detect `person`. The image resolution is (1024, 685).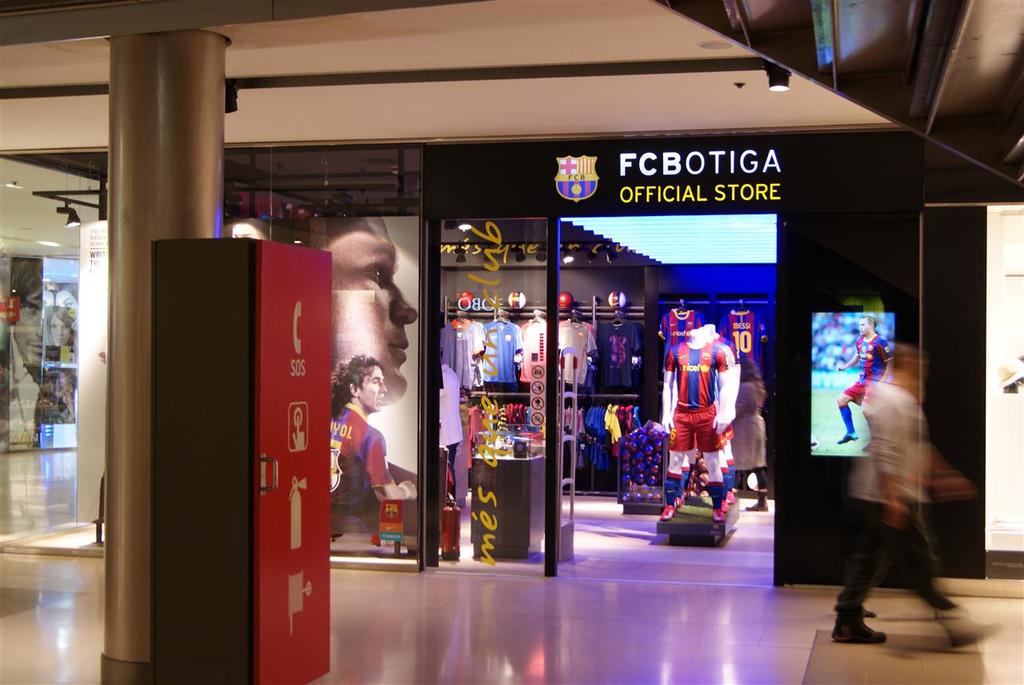
(left=329, top=349, right=418, bottom=528).
